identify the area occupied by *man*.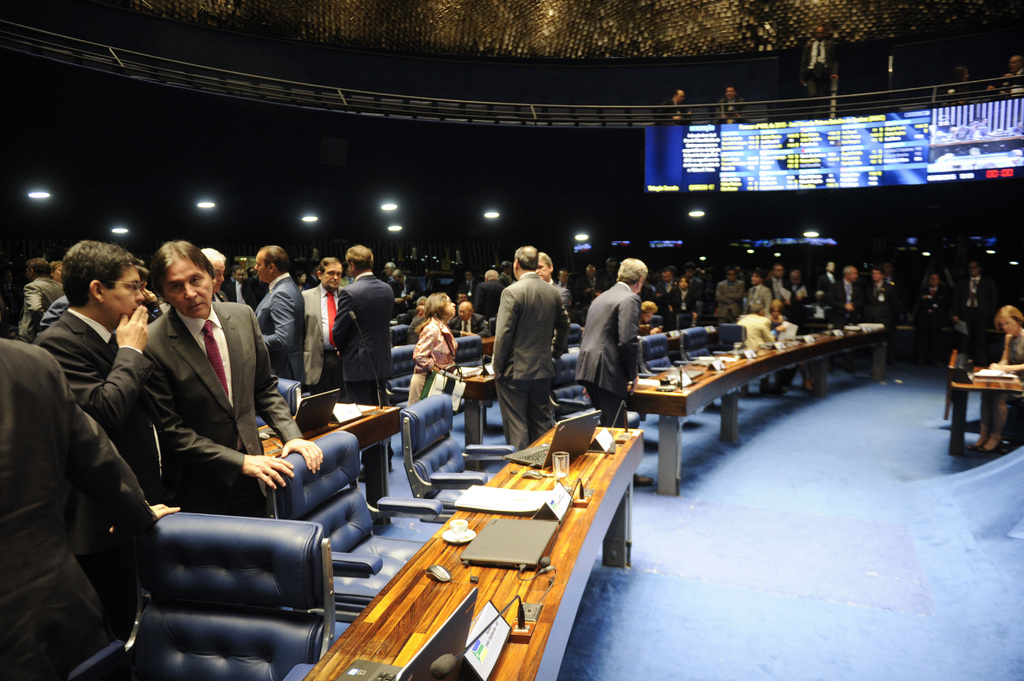
Area: x1=746, y1=271, x2=769, y2=309.
